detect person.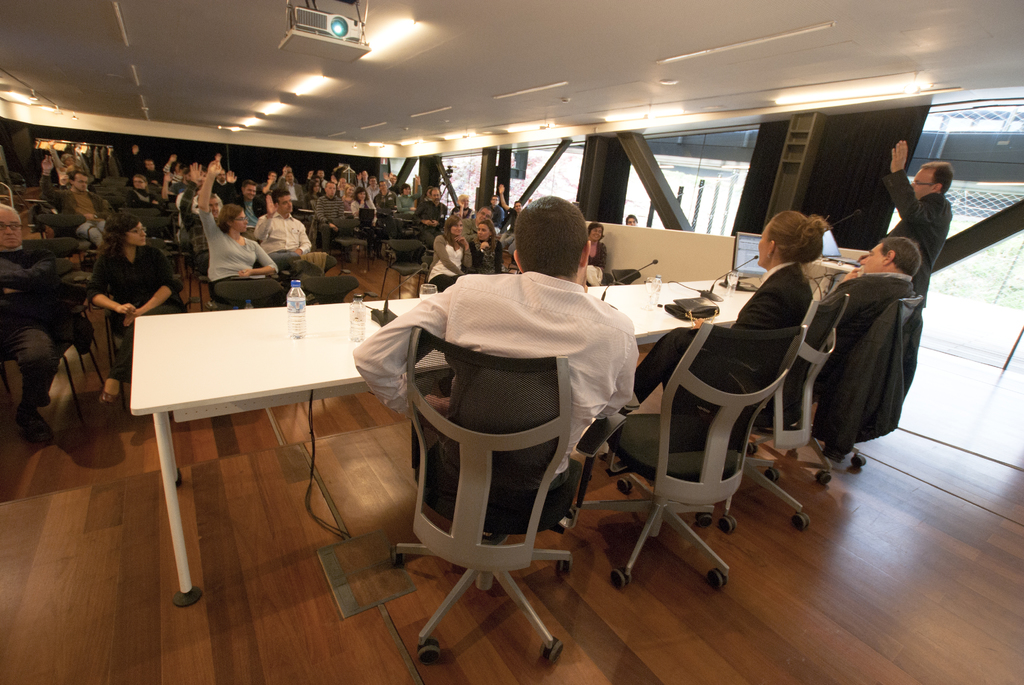
Detected at (left=347, top=191, right=360, bottom=200).
